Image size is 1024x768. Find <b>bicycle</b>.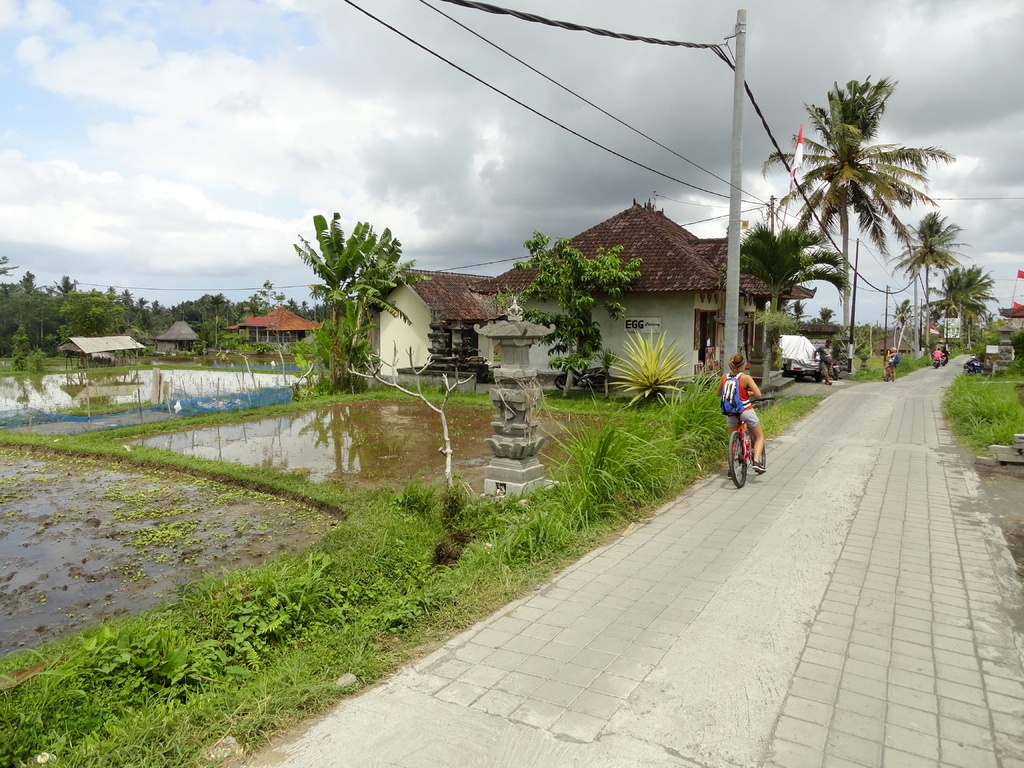
[left=710, top=409, right=773, bottom=499].
